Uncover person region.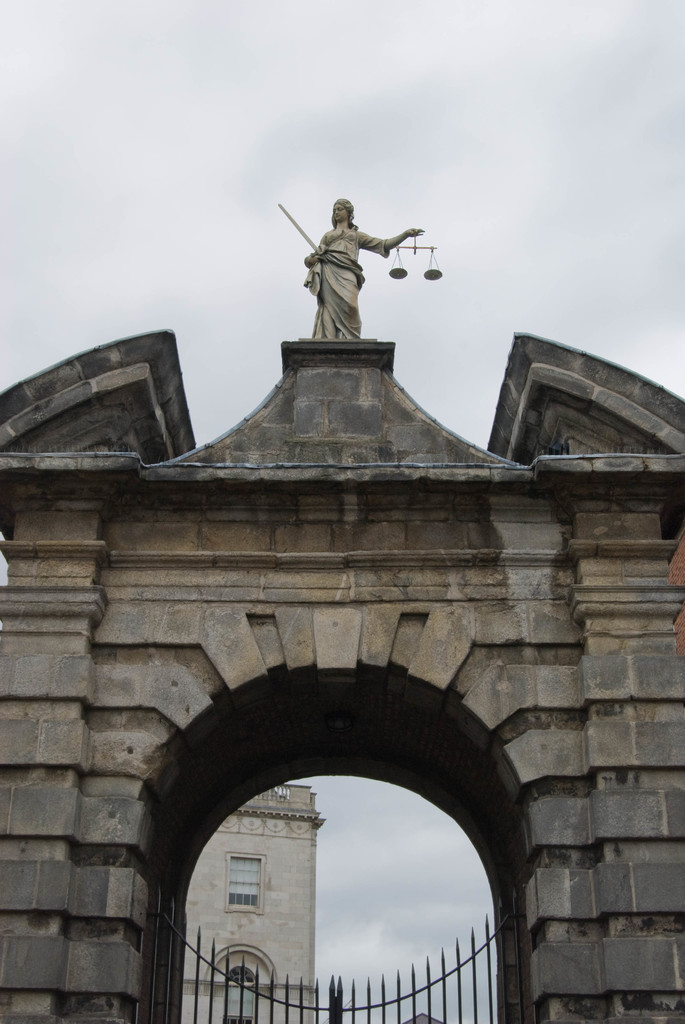
Uncovered: locate(255, 189, 432, 332).
